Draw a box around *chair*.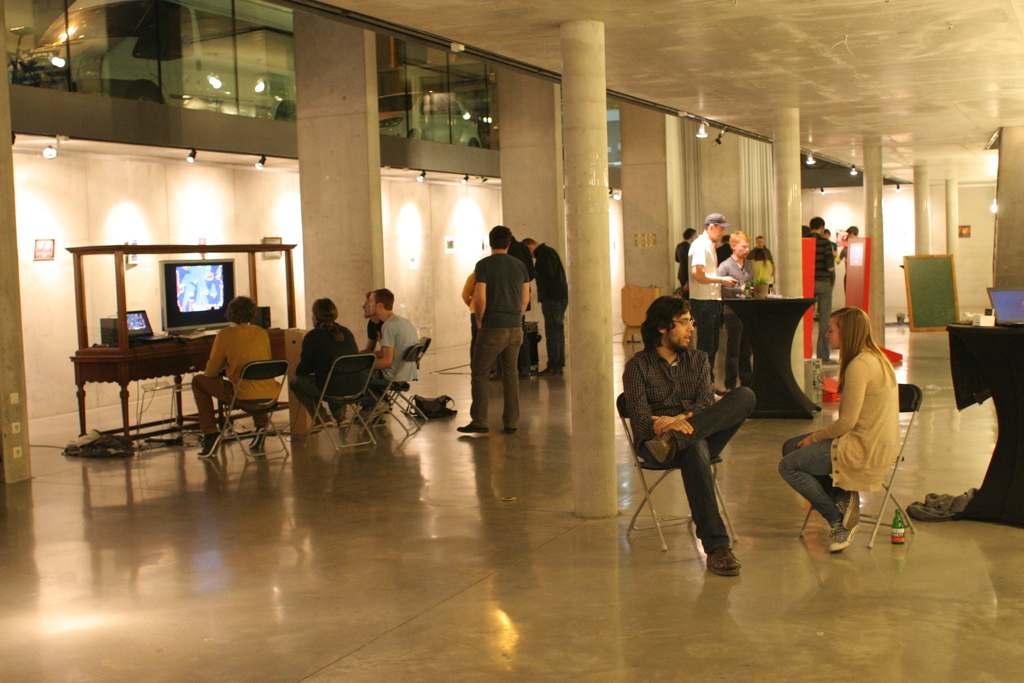
select_region(196, 342, 274, 452).
